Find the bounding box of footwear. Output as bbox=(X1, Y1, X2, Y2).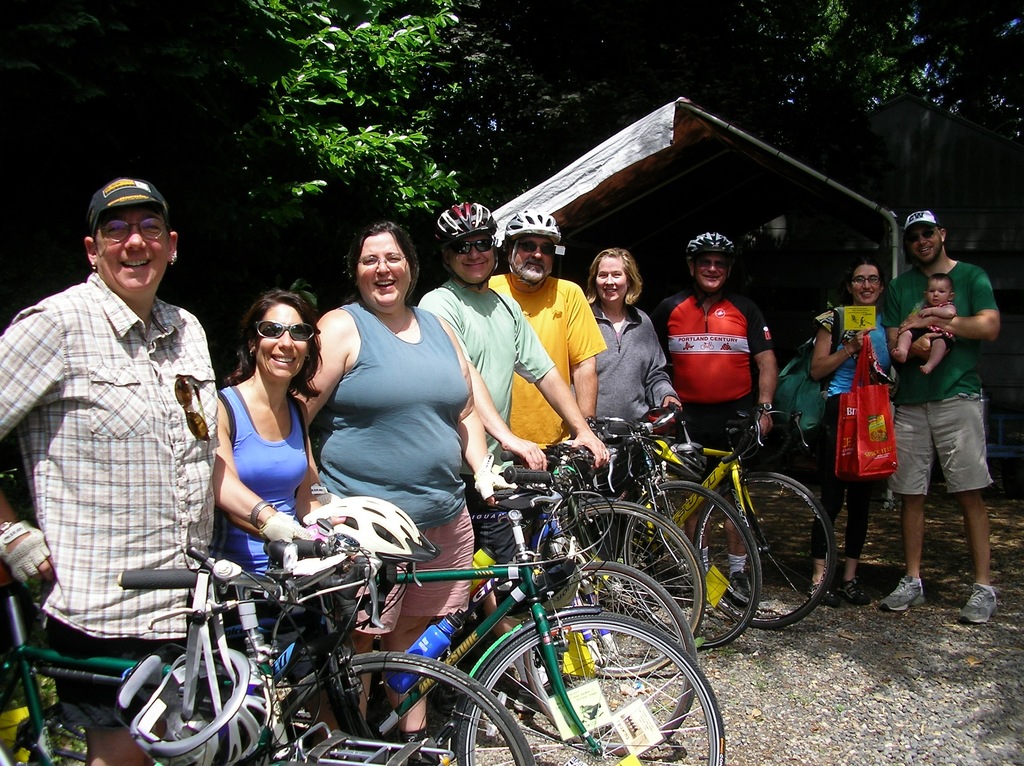
bbox=(879, 573, 924, 612).
